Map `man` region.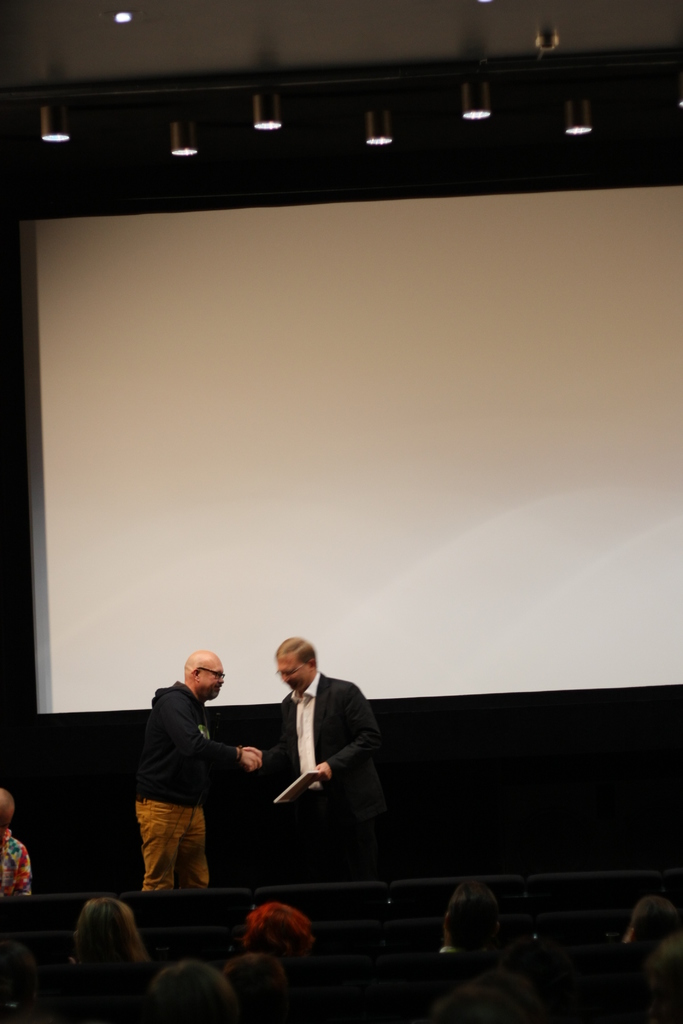
Mapped to x1=252, y1=629, x2=392, y2=888.
